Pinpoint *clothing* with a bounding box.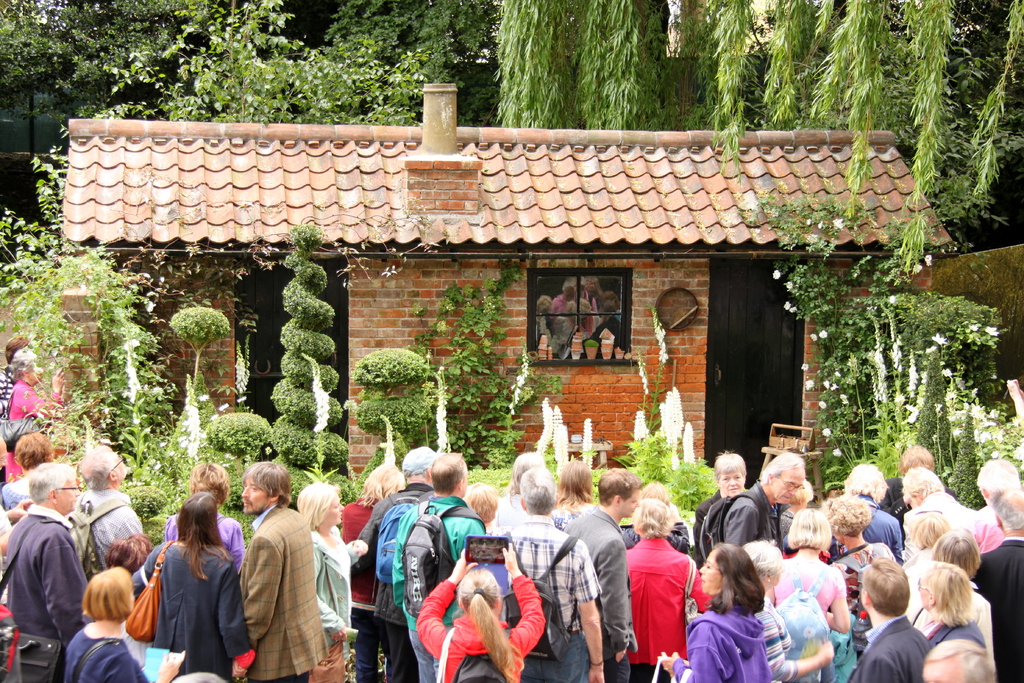
(x1=828, y1=541, x2=896, y2=621).
